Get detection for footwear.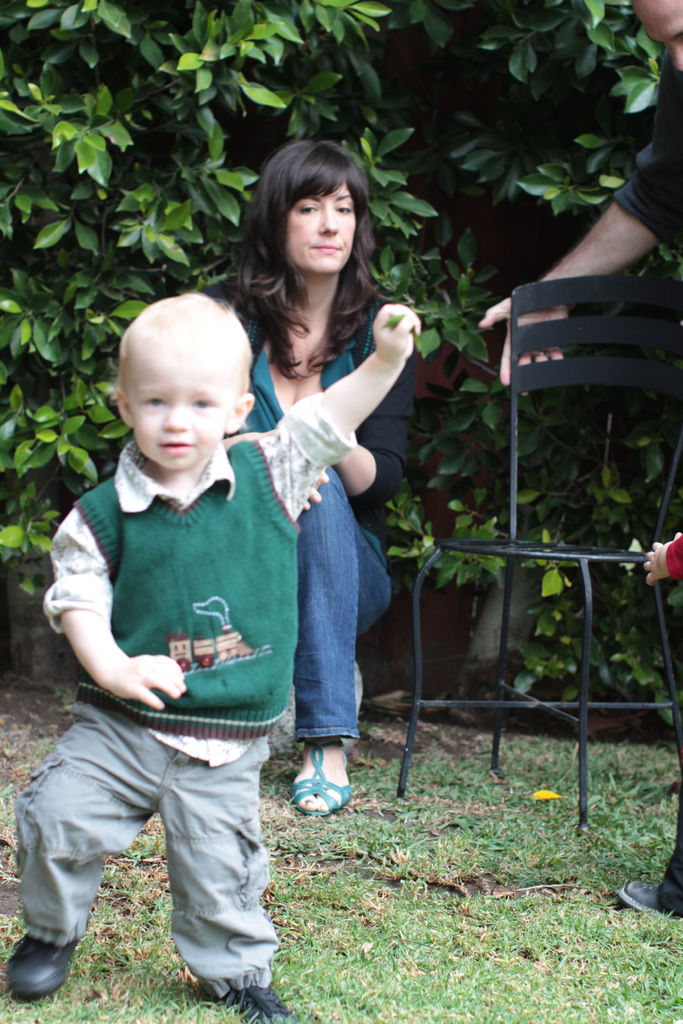
Detection: (2,936,65,1006).
